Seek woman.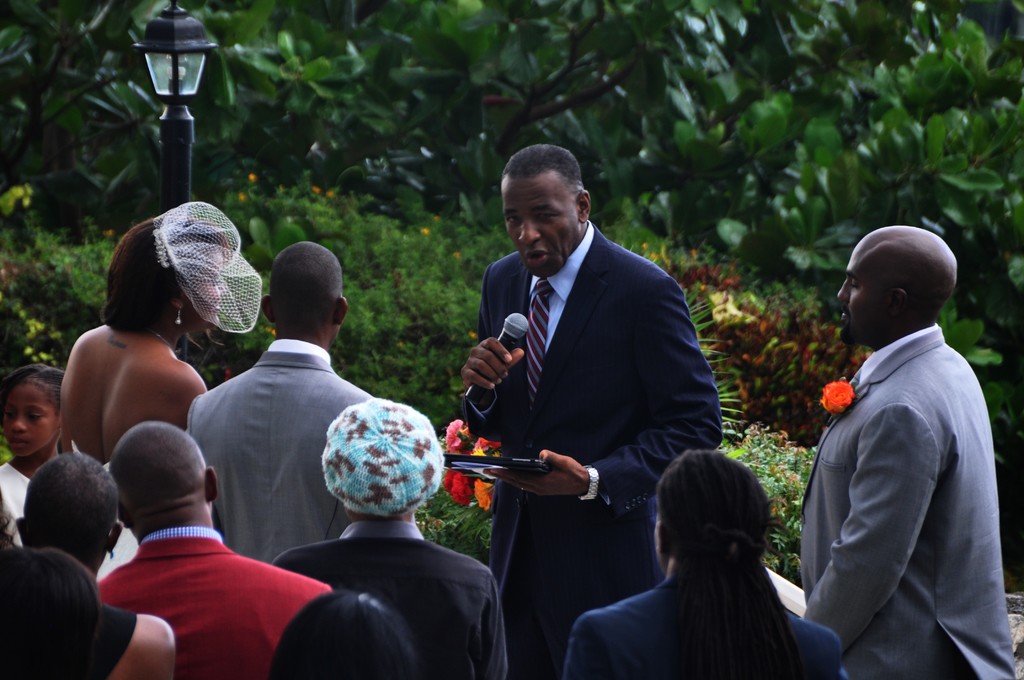
(left=557, top=447, right=849, bottom=679).
